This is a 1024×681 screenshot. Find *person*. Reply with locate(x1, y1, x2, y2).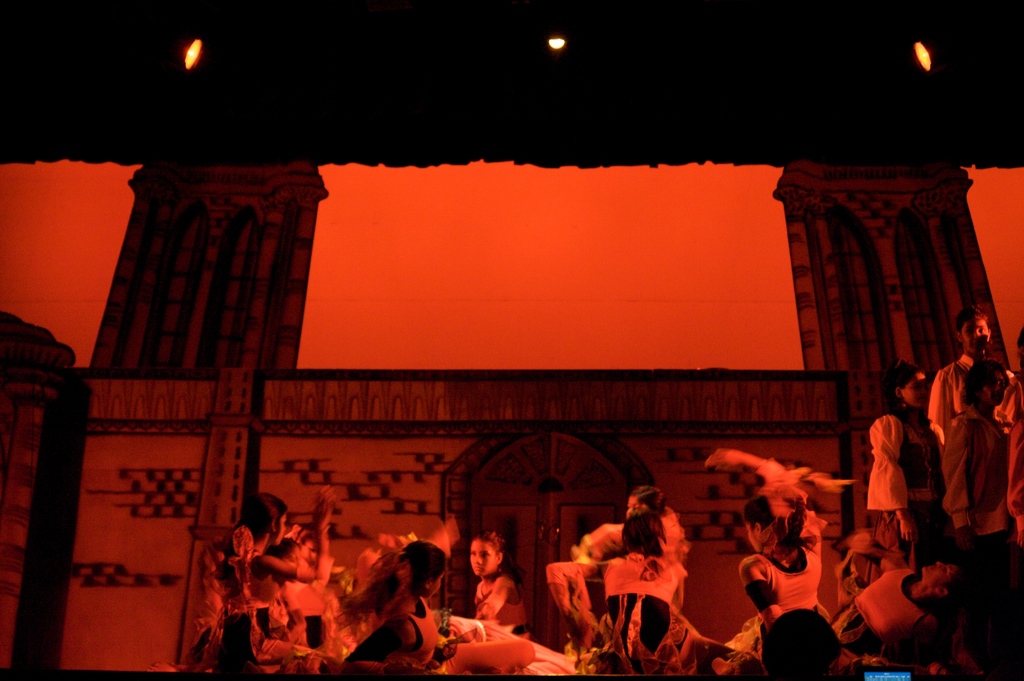
locate(860, 354, 945, 573).
